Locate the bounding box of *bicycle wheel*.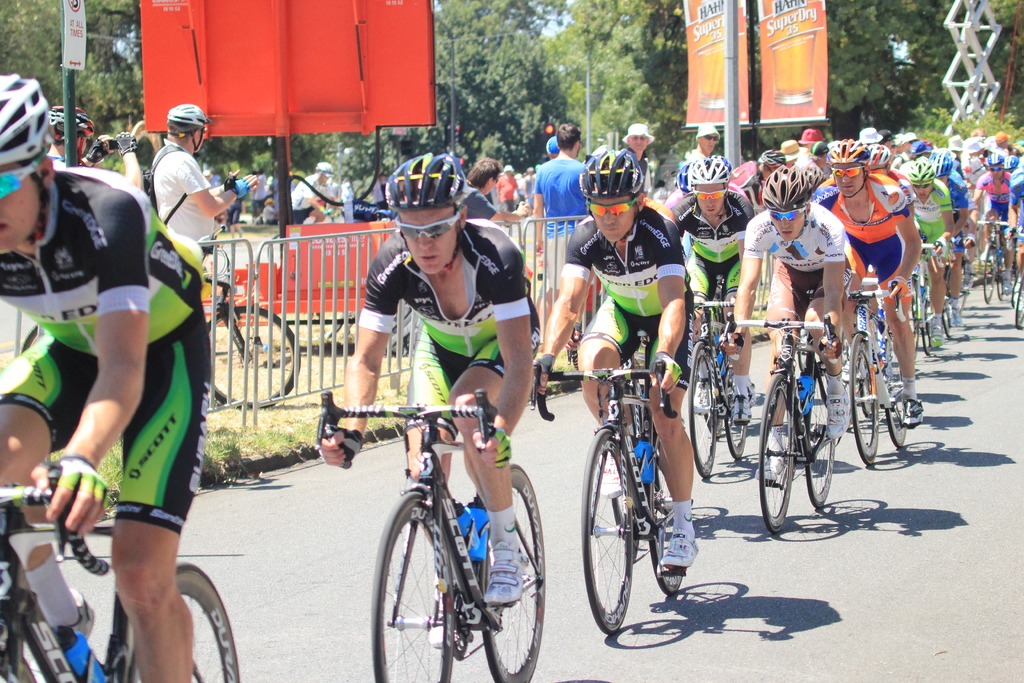
Bounding box: box=[124, 559, 237, 682].
